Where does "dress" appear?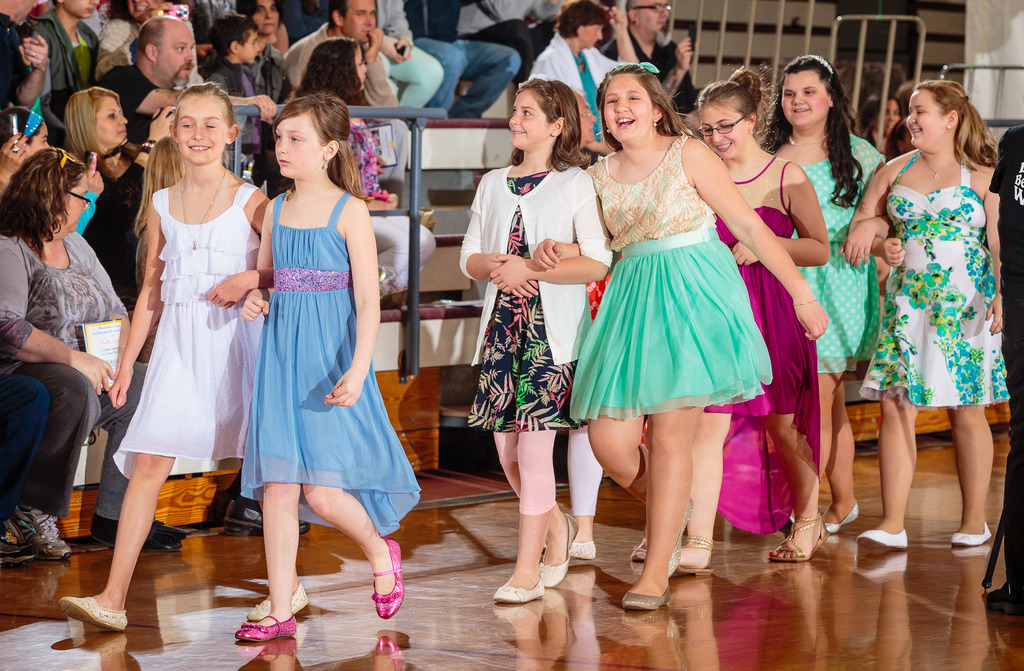
Appears at locate(792, 128, 885, 374).
